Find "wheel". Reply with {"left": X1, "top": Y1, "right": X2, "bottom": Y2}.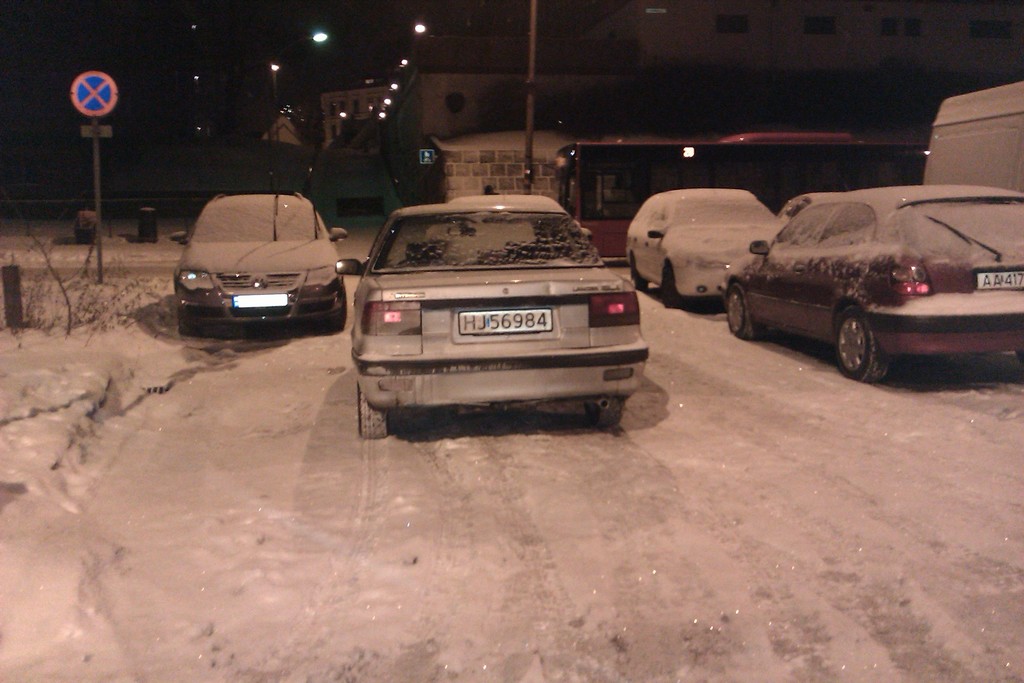
{"left": 834, "top": 306, "right": 888, "bottom": 386}.
